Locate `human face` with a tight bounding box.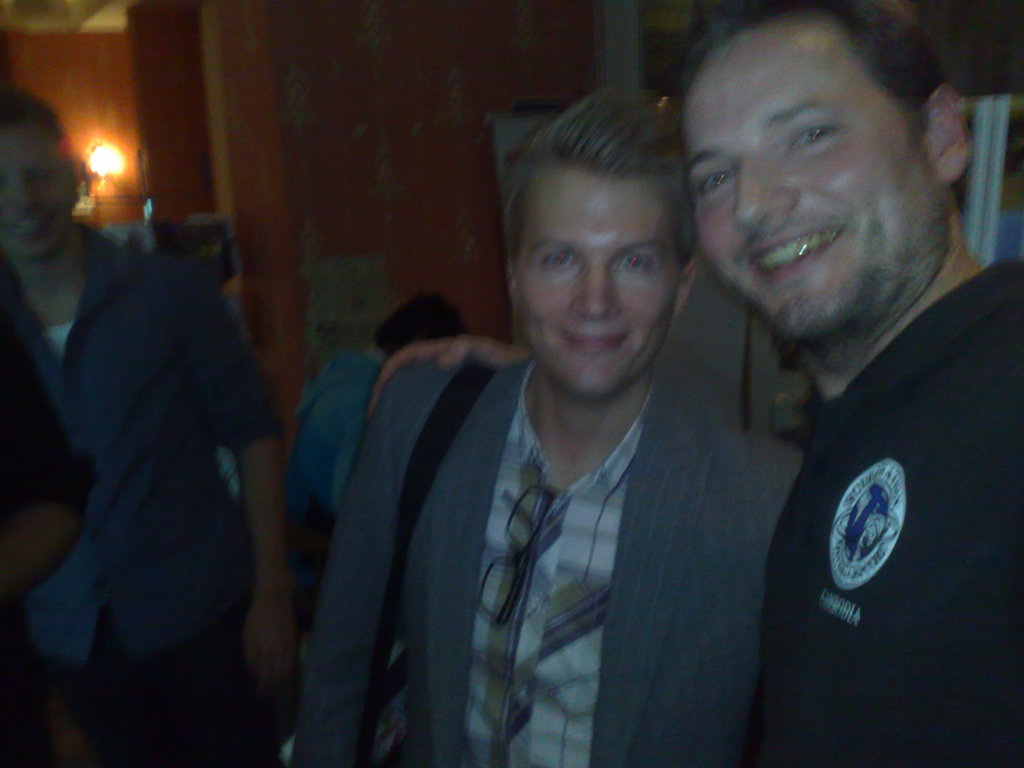
<region>515, 161, 682, 401</region>.
